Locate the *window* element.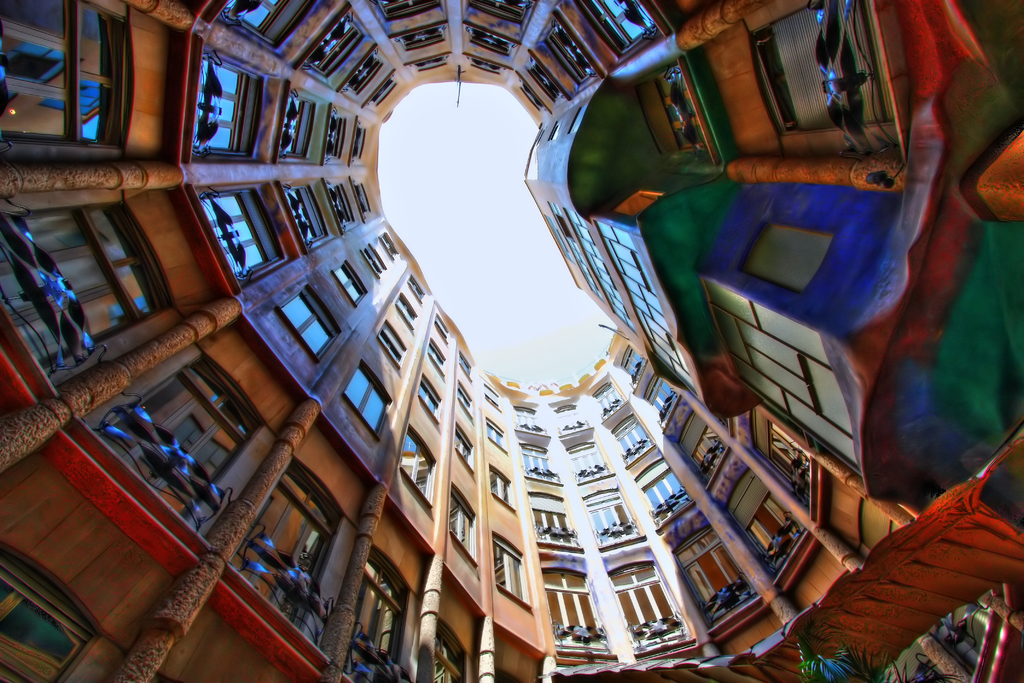
Element bbox: detection(614, 415, 654, 461).
